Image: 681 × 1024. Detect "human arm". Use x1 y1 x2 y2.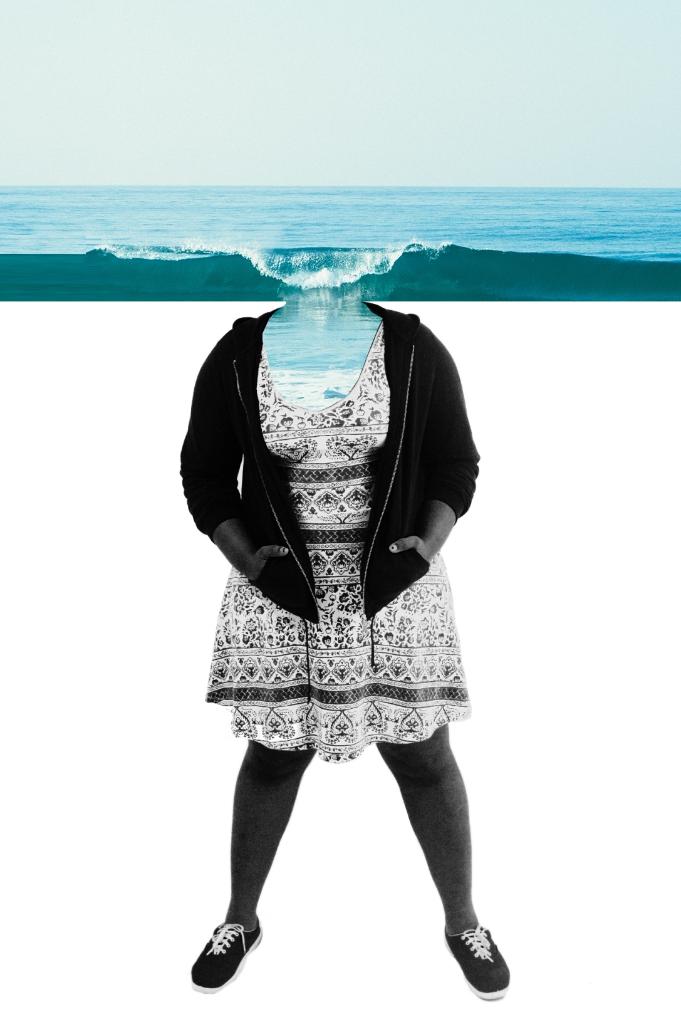
385 356 483 568.
